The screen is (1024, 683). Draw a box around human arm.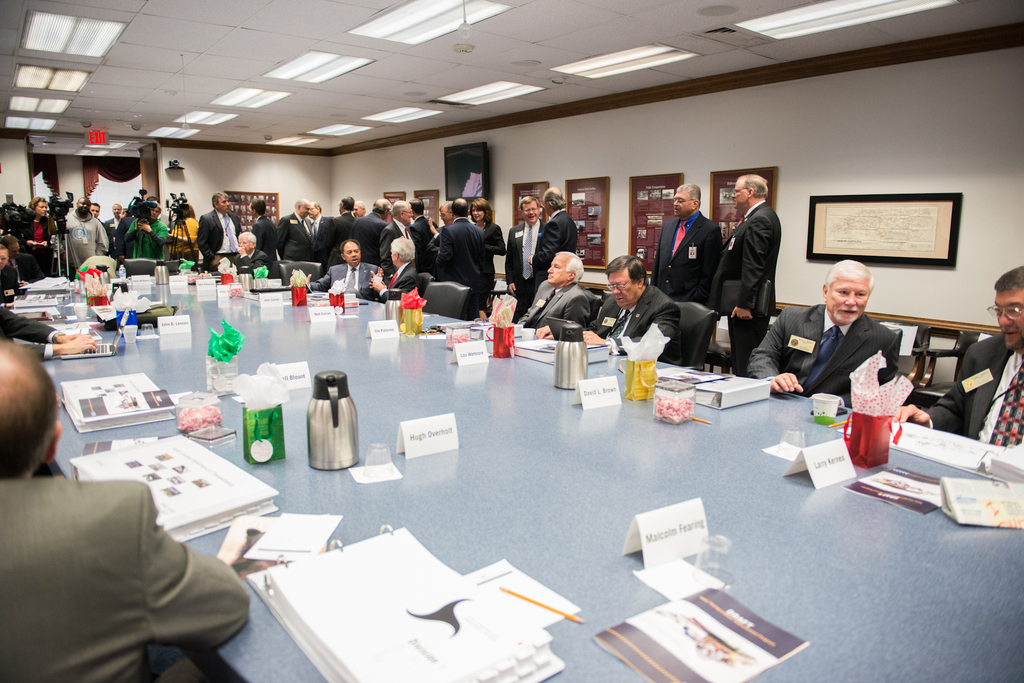
(x1=140, y1=220, x2=169, y2=243).
